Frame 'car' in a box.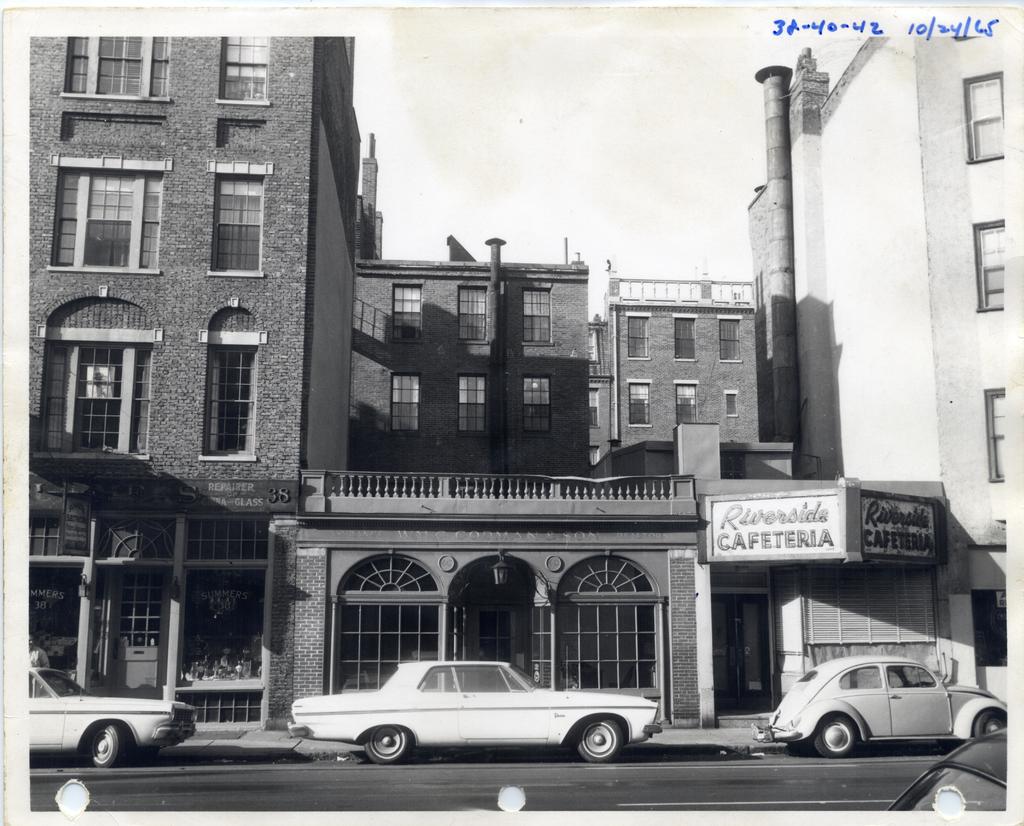
bbox=[283, 656, 665, 768].
